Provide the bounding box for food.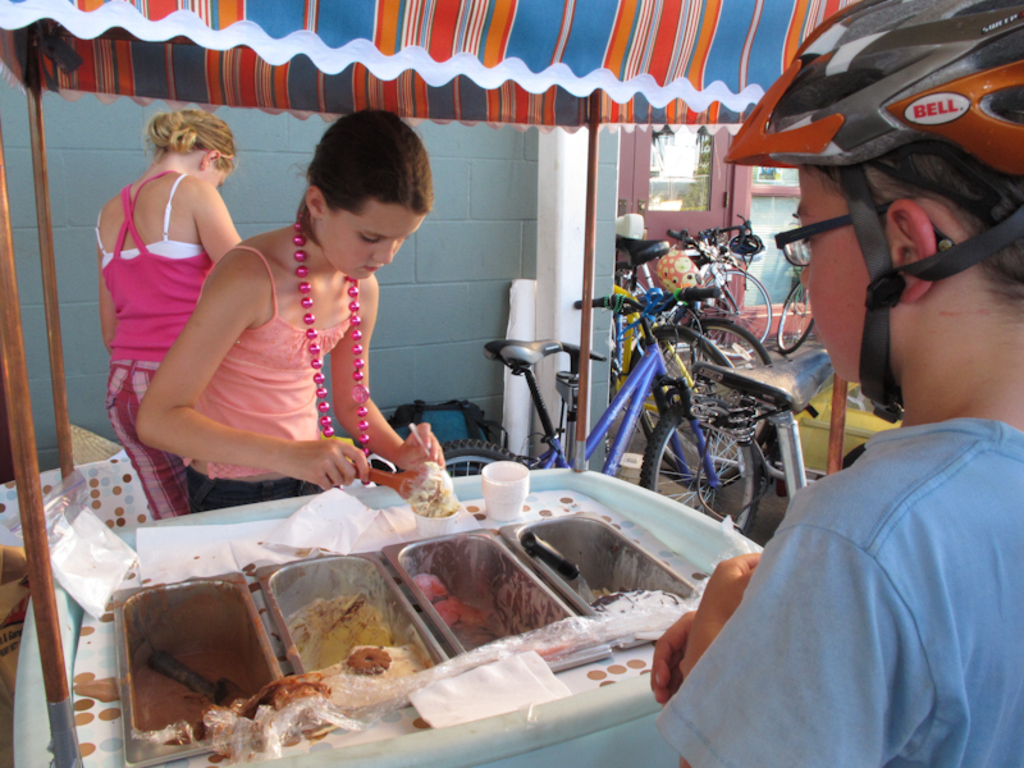
rect(403, 460, 460, 521).
